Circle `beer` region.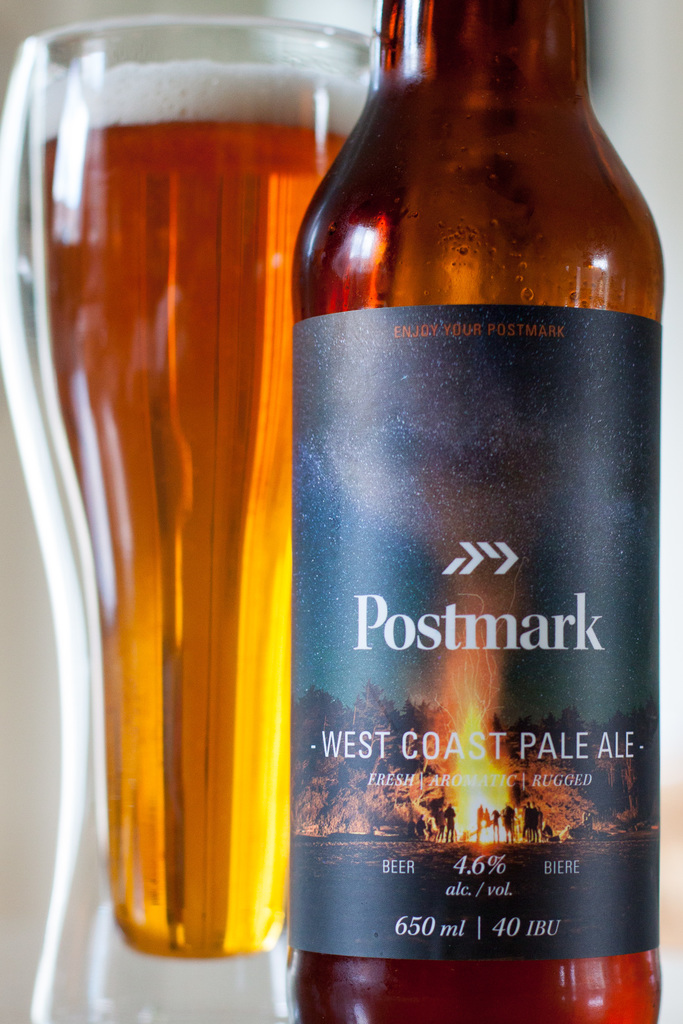
Region: l=279, t=0, r=671, b=1023.
